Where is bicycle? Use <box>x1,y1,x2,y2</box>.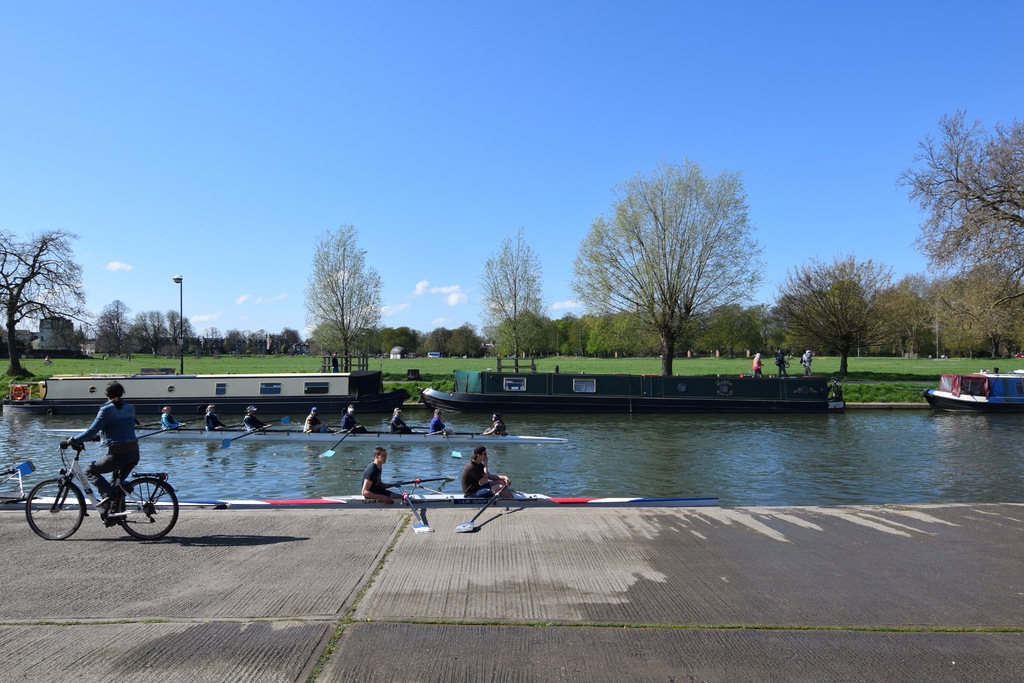
<box>25,437,161,543</box>.
